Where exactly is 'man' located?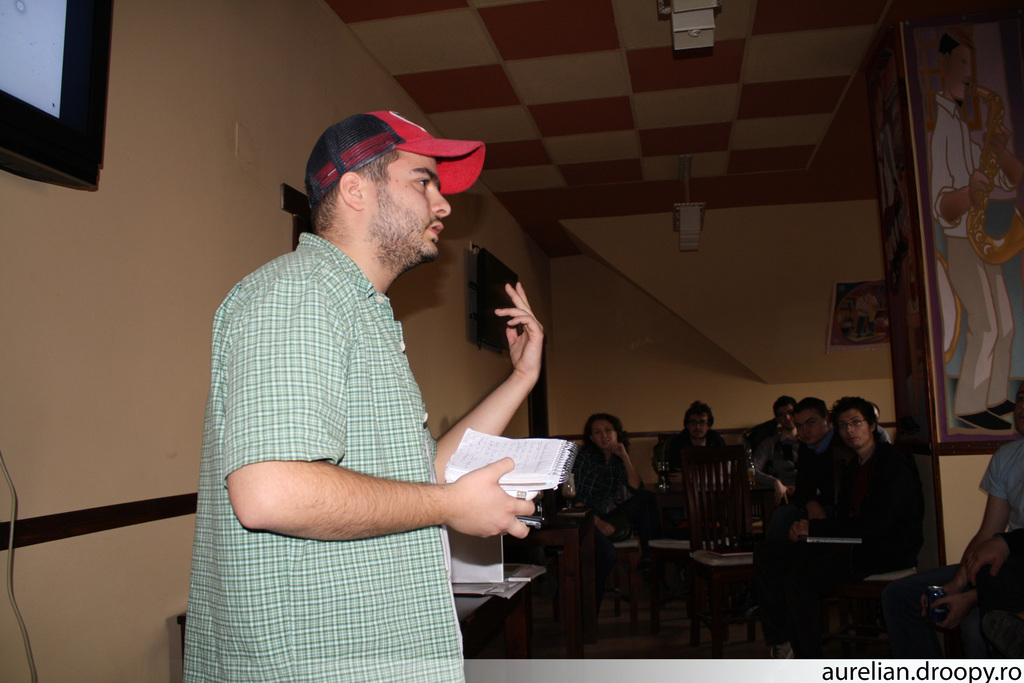
Its bounding box is (x1=764, y1=395, x2=798, y2=447).
